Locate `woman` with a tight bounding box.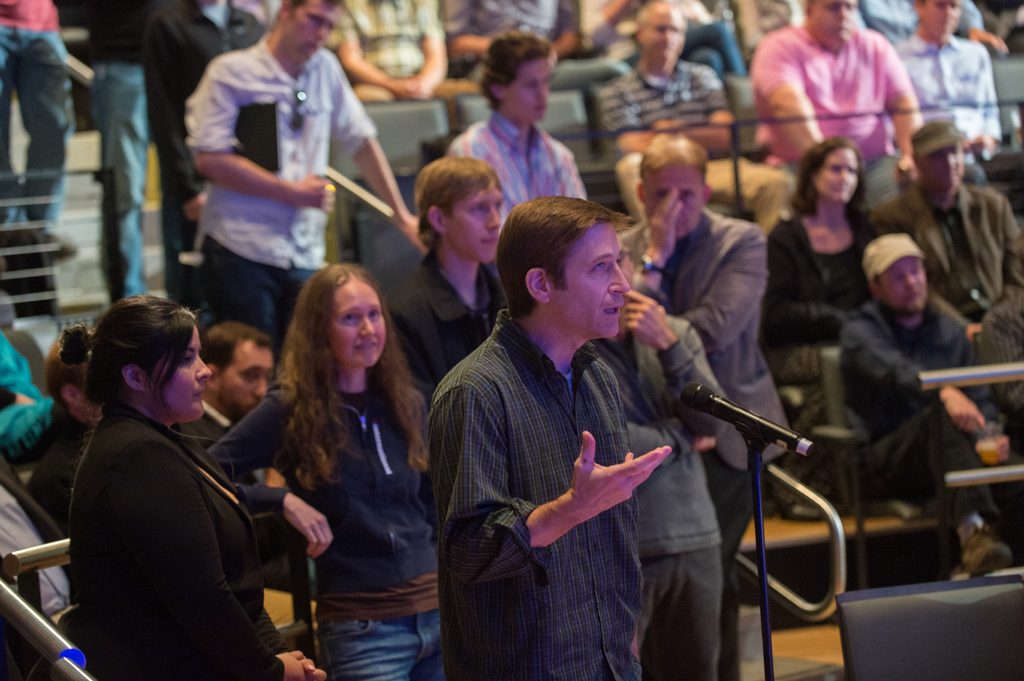
[748, 141, 887, 522].
